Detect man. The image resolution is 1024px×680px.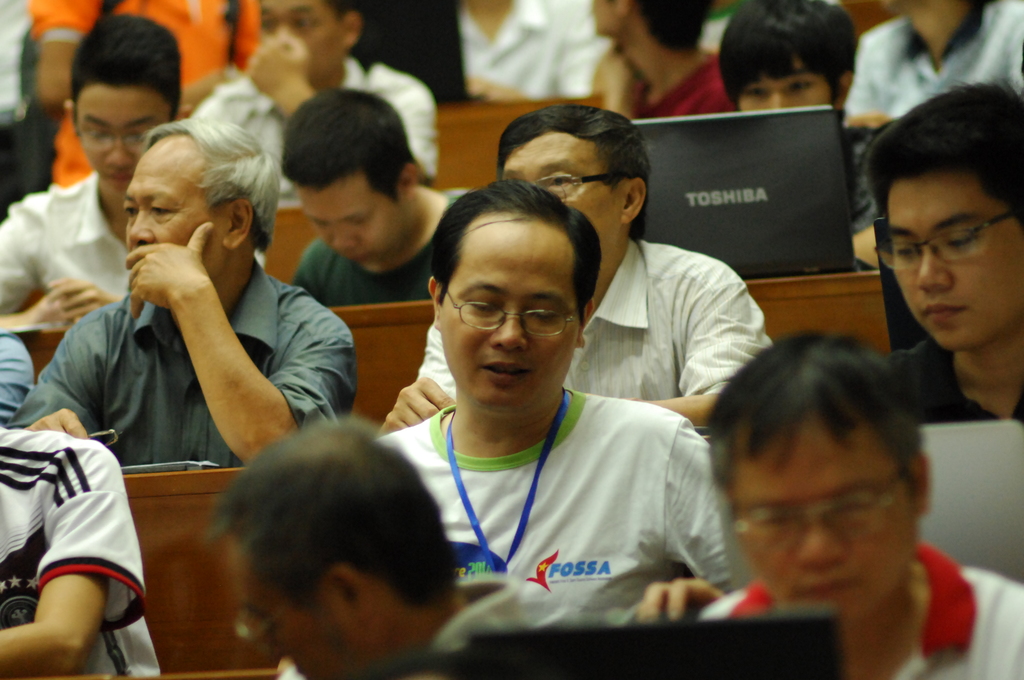
376/177/737/625.
